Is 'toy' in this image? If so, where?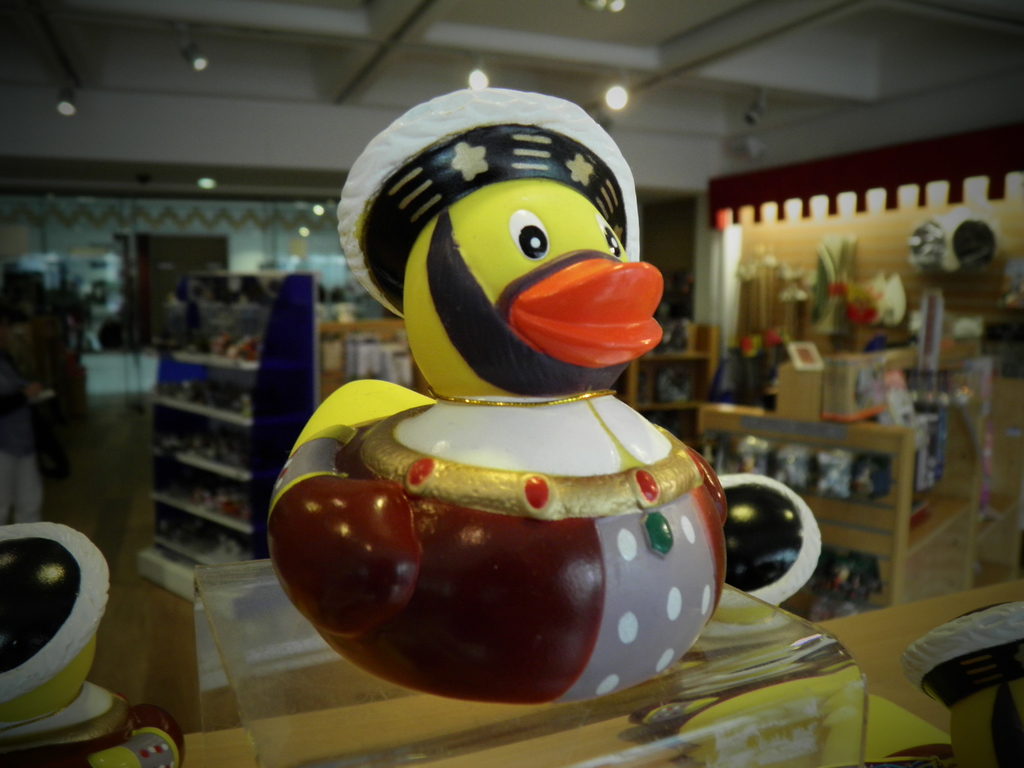
Yes, at l=820, t=446, r=868, b=495.
